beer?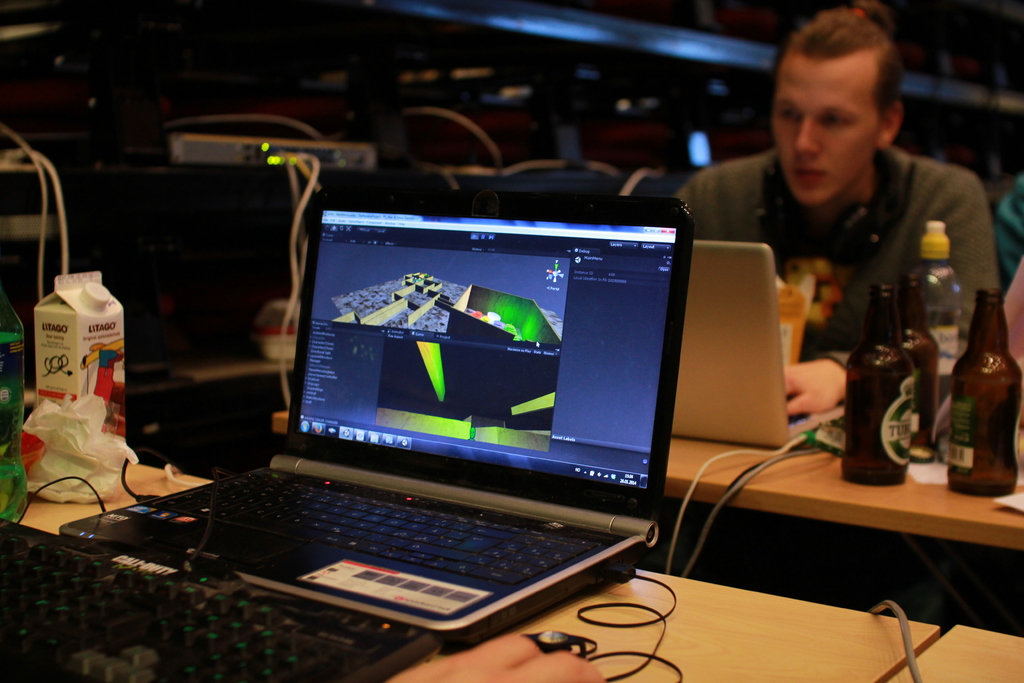
842 279 913 488
